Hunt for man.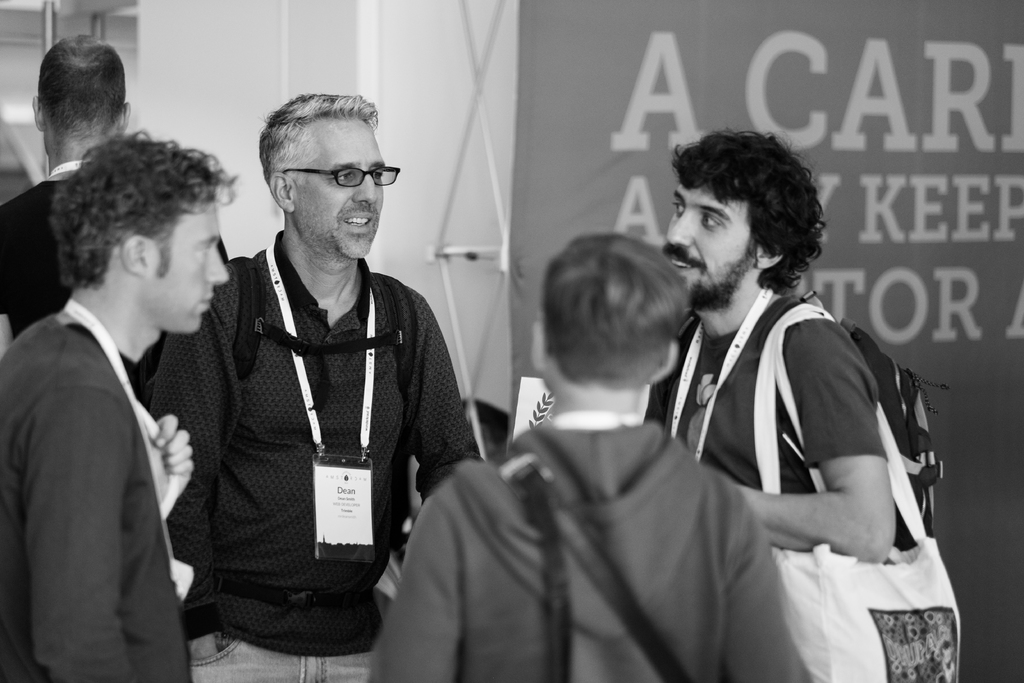
Hunted down at locate(149, 94, 481, 682).
